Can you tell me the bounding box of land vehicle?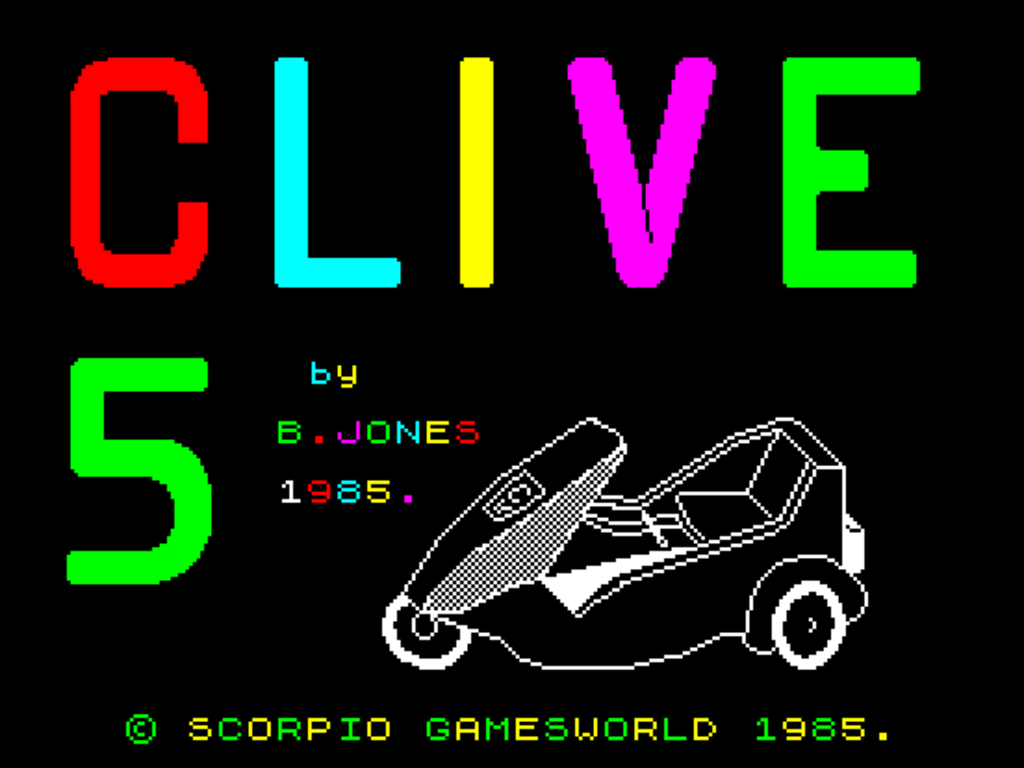
<box>401,404,889,686</box>.
